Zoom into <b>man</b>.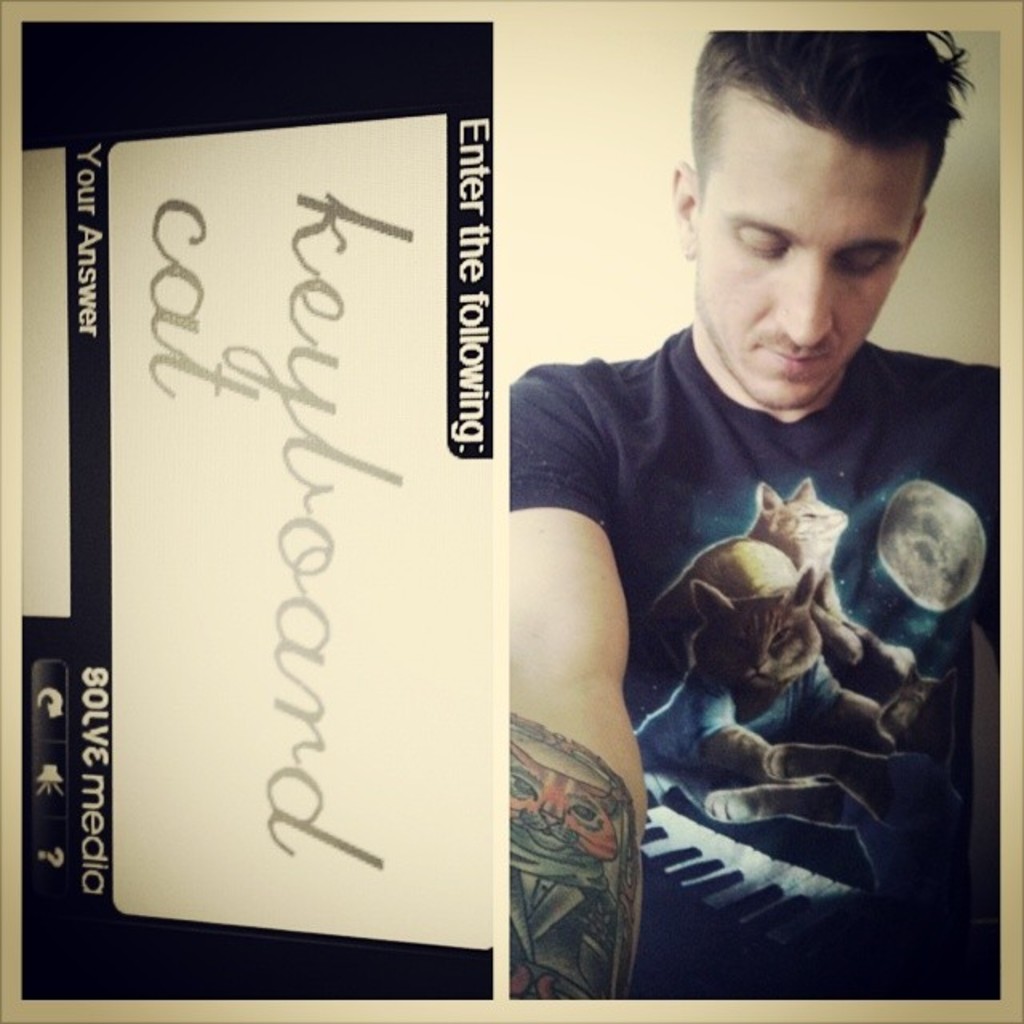
Zoom target: BBox(501, 91, 997, 944).
